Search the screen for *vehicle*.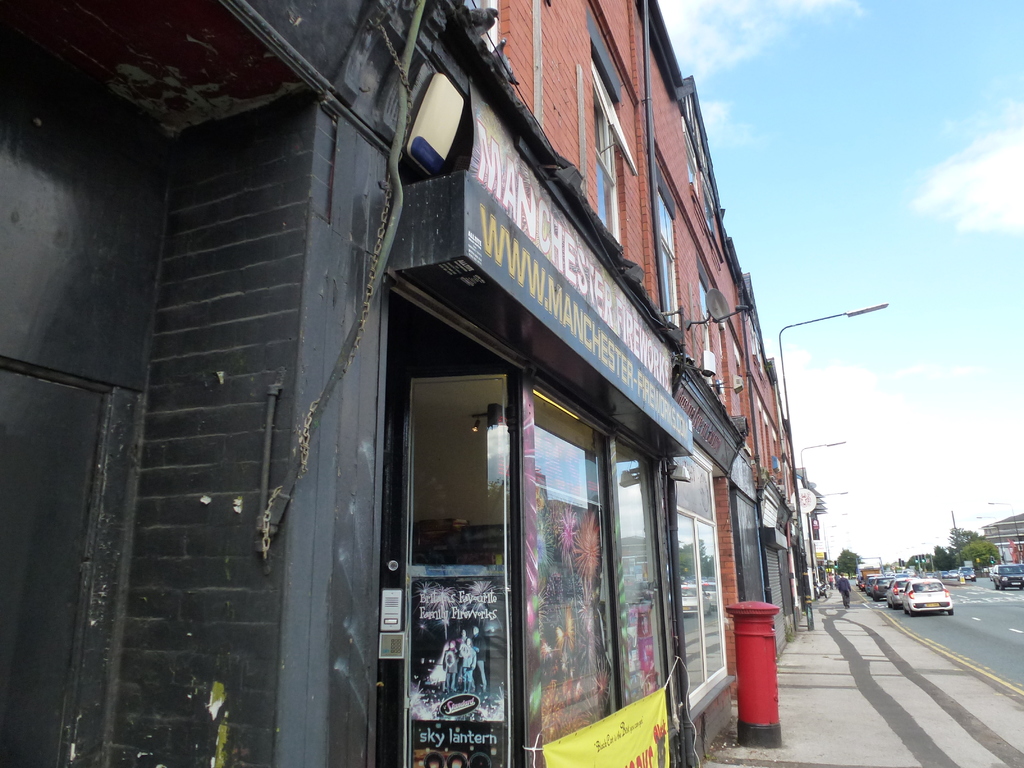
Found at rect(864, 572, 877, 596).
